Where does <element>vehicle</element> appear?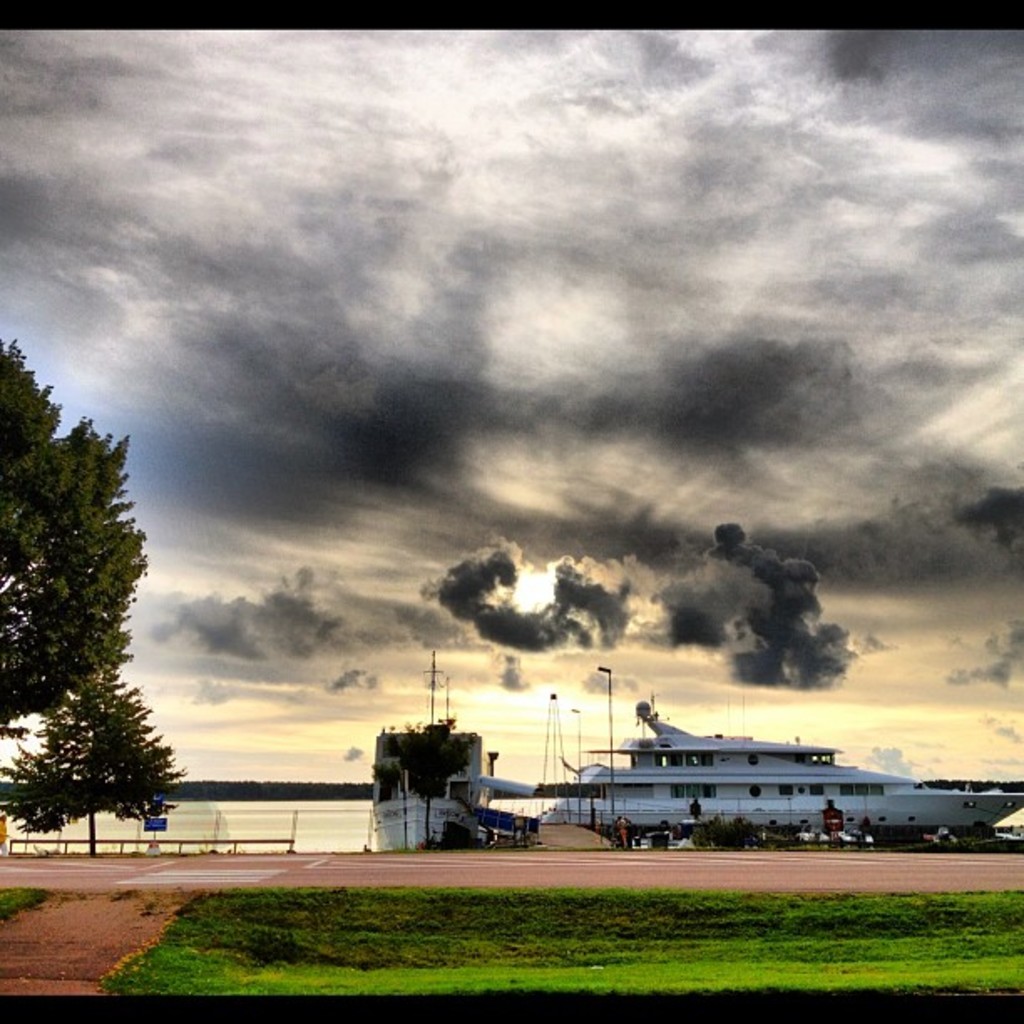
Appears at box=[547, 709, 1022, 825].
